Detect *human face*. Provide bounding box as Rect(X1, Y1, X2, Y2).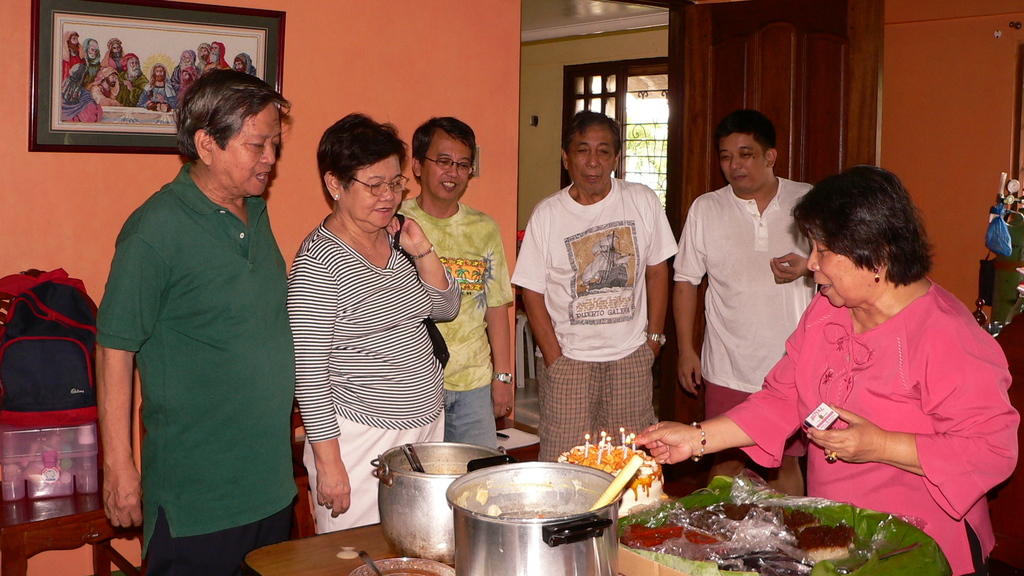
Rect(182, 50, 192, 63).
